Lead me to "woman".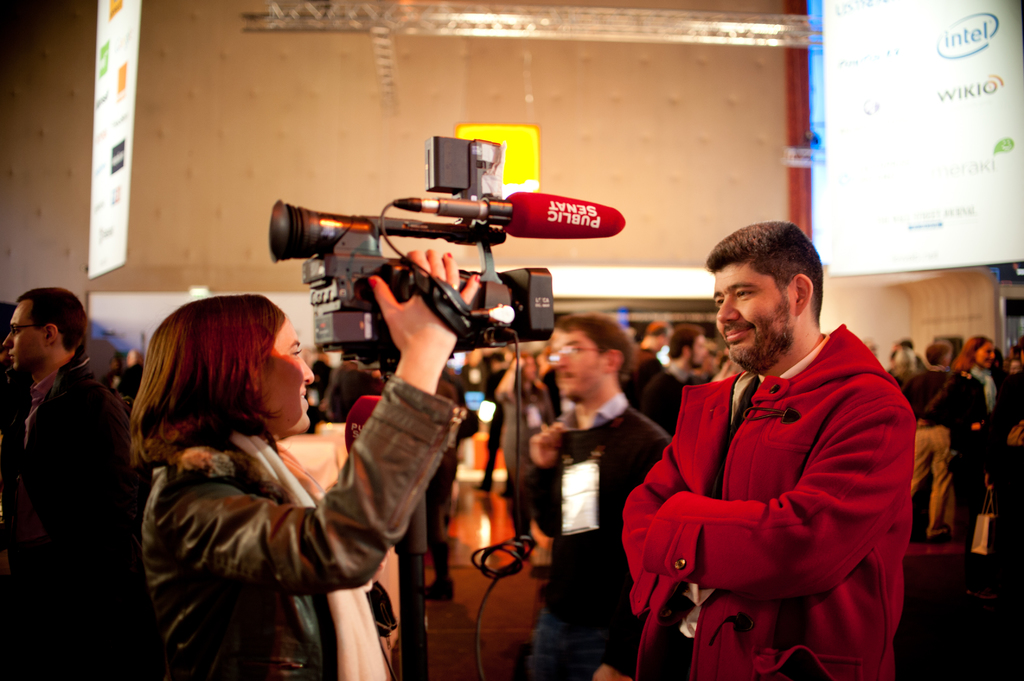
Lead to (991, 339, 1023, 544).
